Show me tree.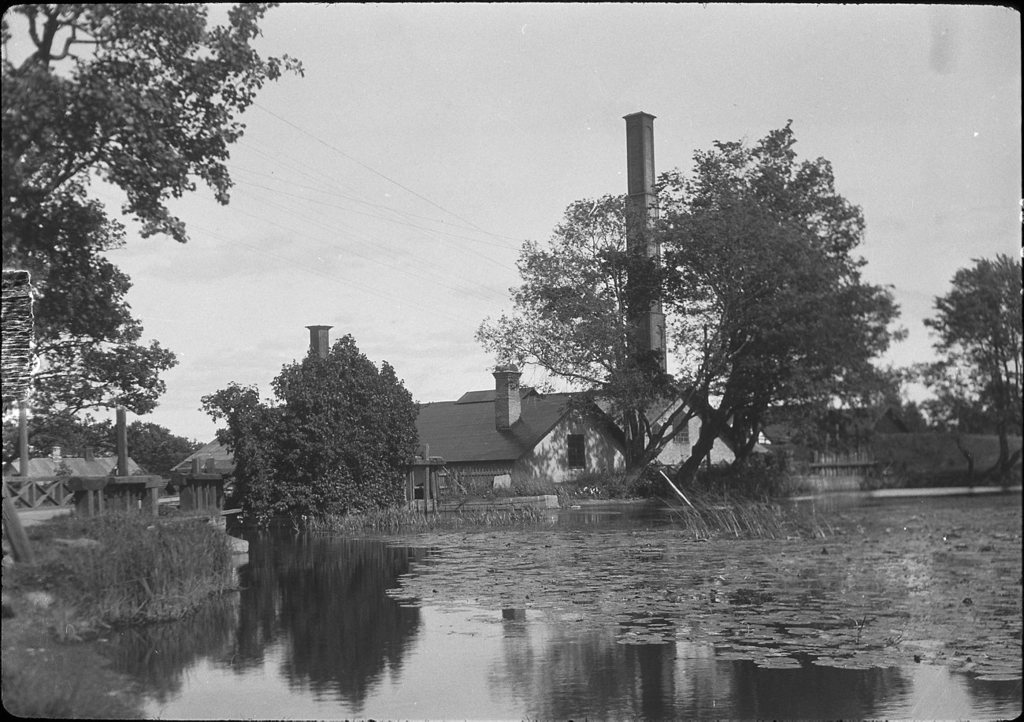
tree is here: rect(470, 116, 900, 486).
